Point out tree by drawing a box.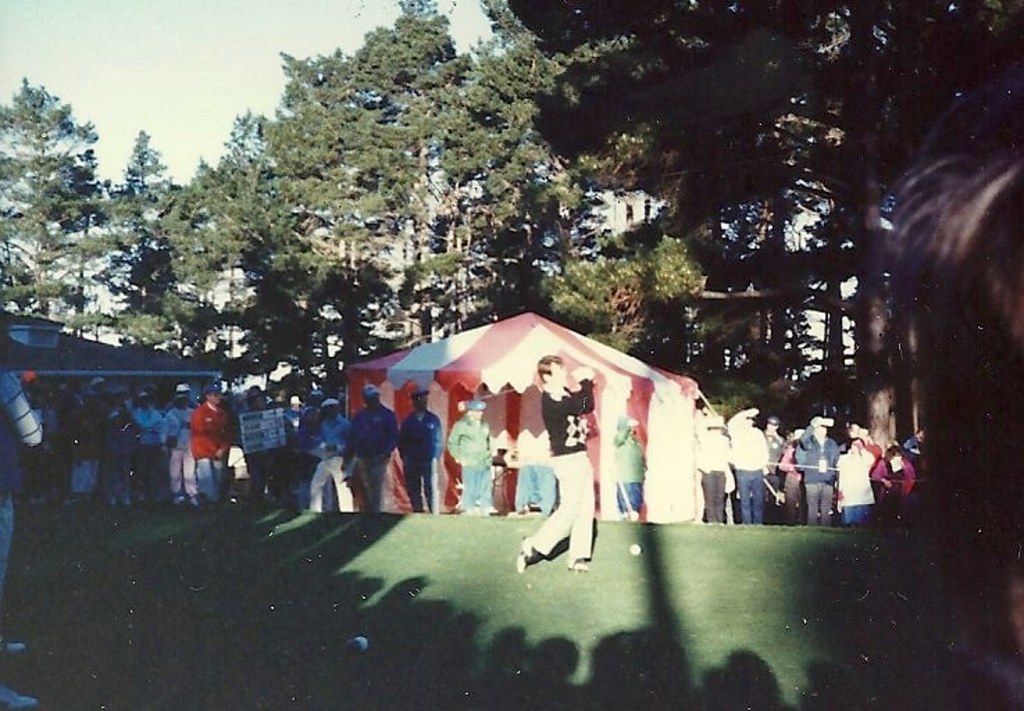
bbox(18, 151, 124, 333).
